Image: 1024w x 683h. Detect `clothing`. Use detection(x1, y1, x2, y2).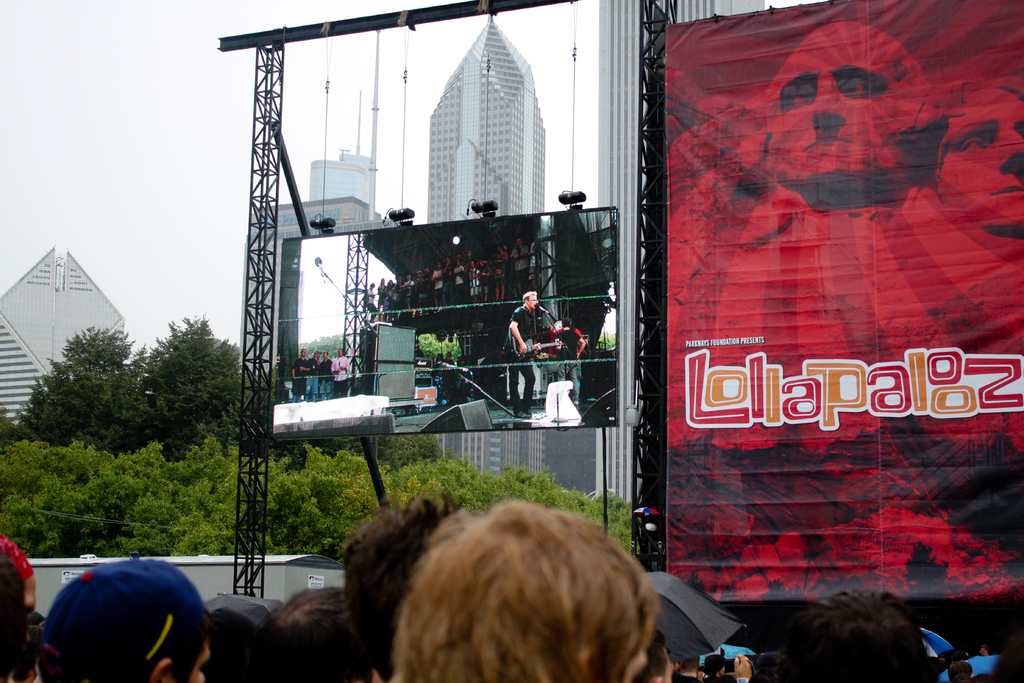
detection(501, 302, 539, 410).
